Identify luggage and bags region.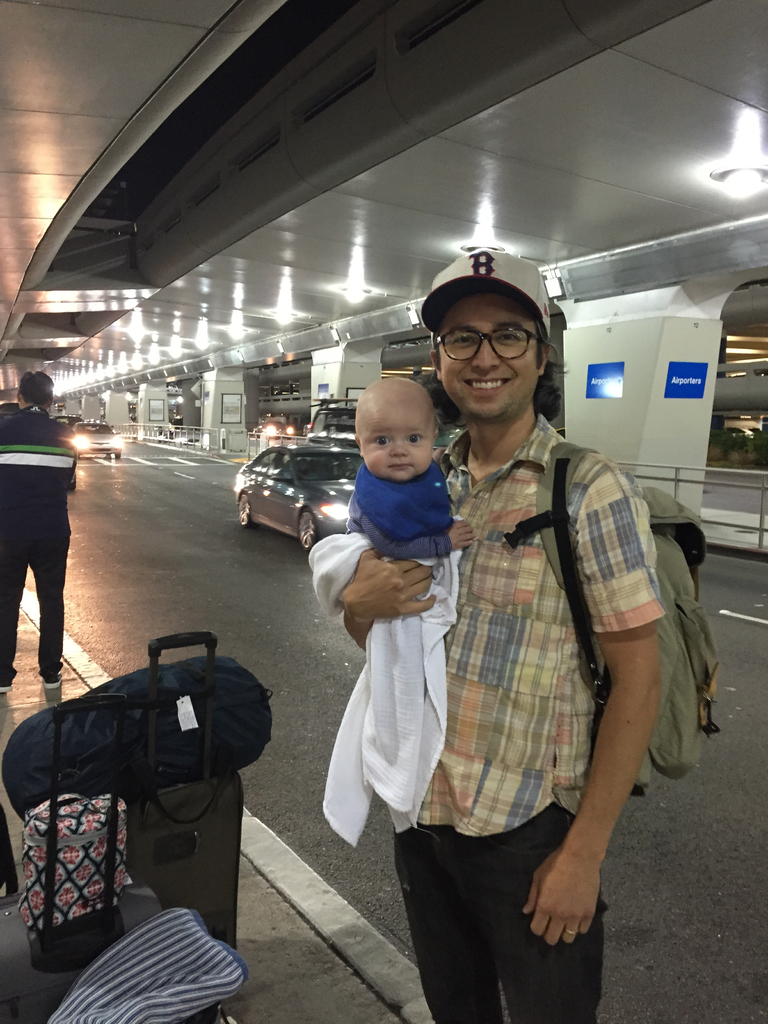
Region: rect(19, 695, 135, 972).
